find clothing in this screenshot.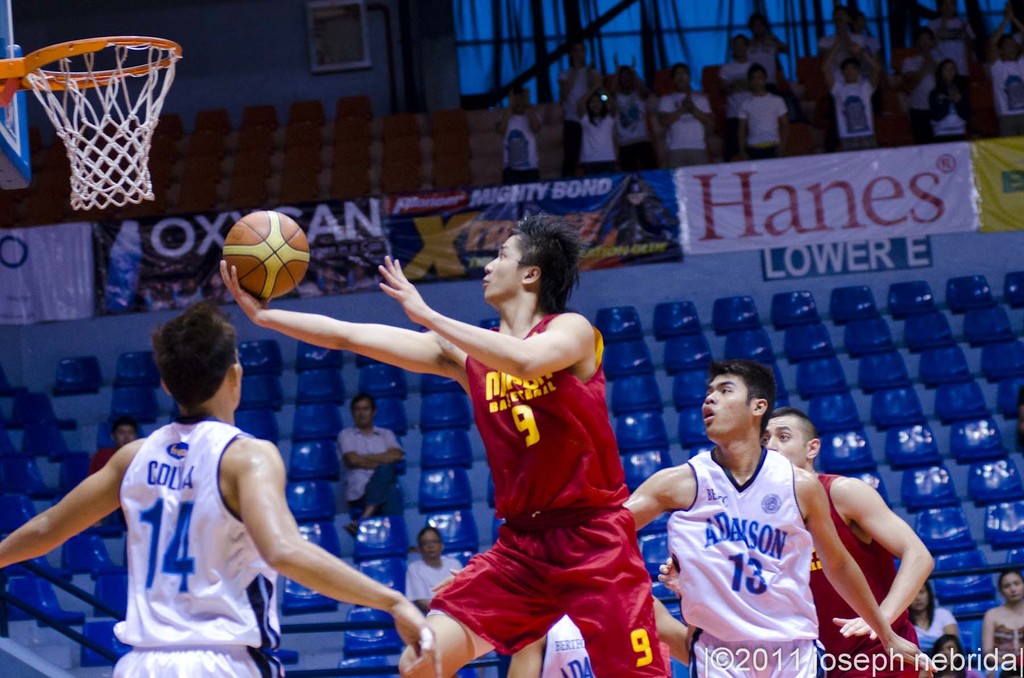
The bounding box for clothing is box=[991, 608, 1023, 677].
